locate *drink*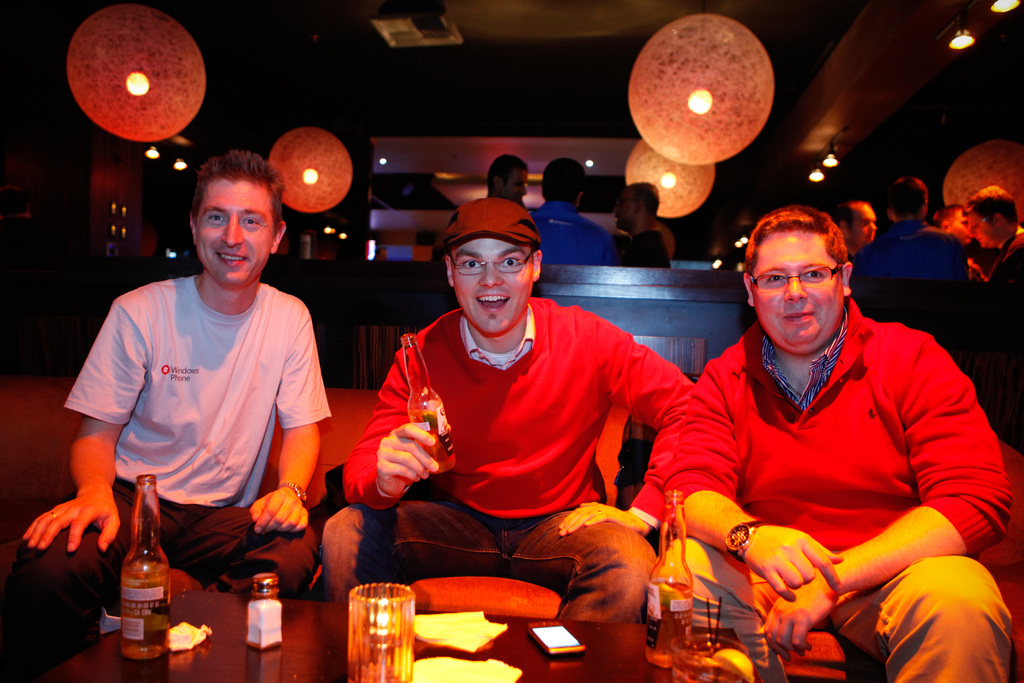
x1=400 y1=333 x2=456 y2=475
